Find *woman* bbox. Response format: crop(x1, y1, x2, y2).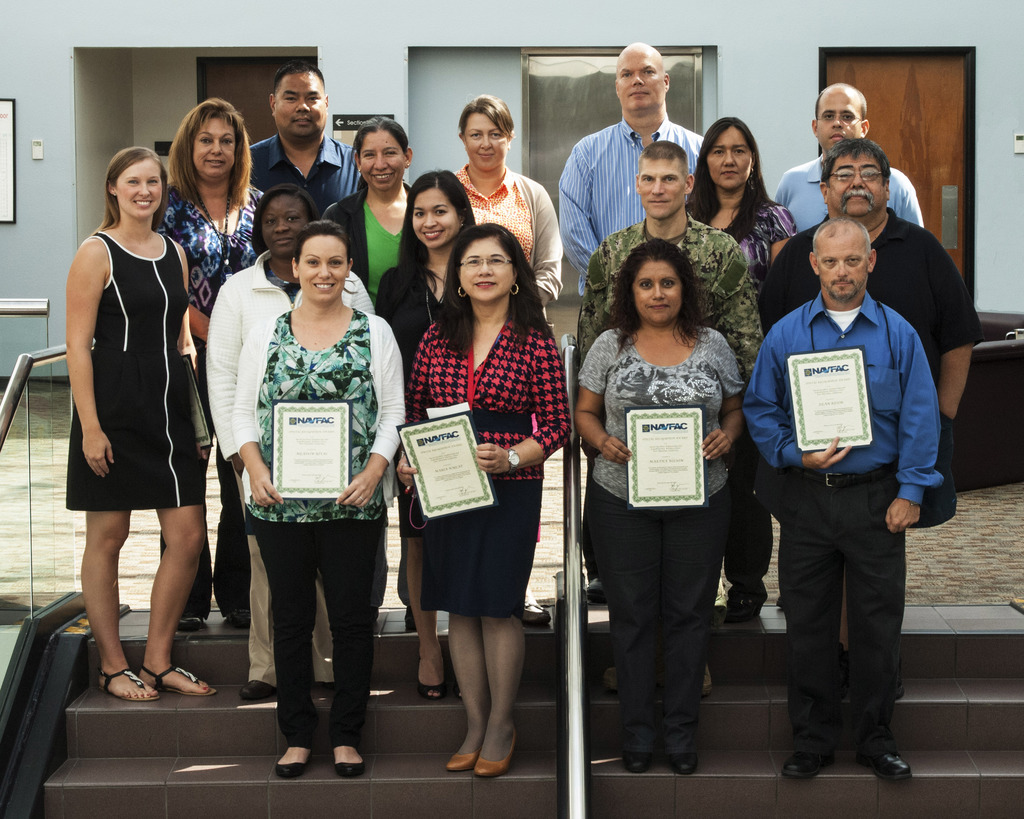
crop(150, 97, 268, 630).
